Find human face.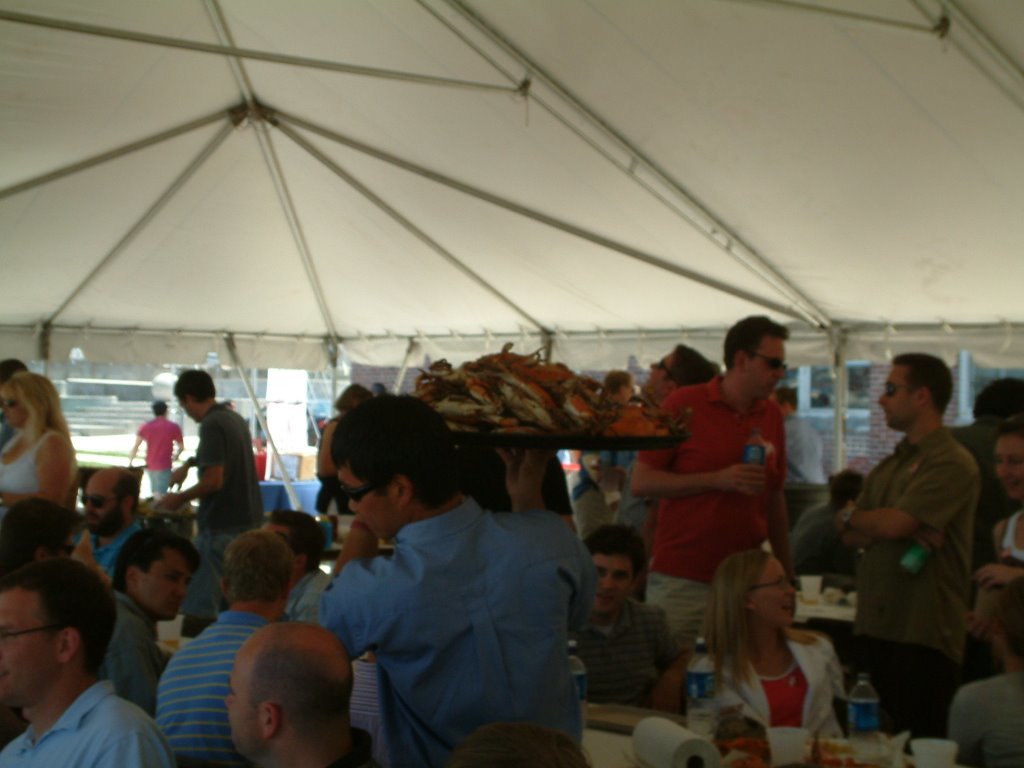
{"left": 747, "top": 559, "right": 801, "bottom": 626}.
